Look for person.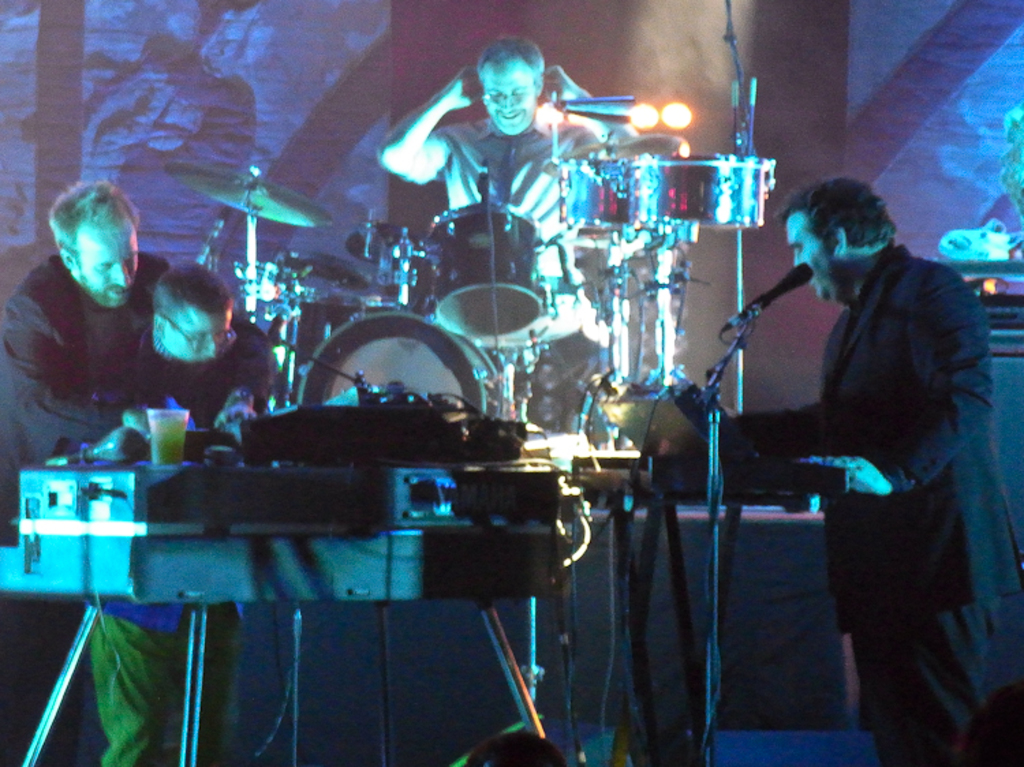
Found: <bbox>384, 7, 625, 328</bbox>.
